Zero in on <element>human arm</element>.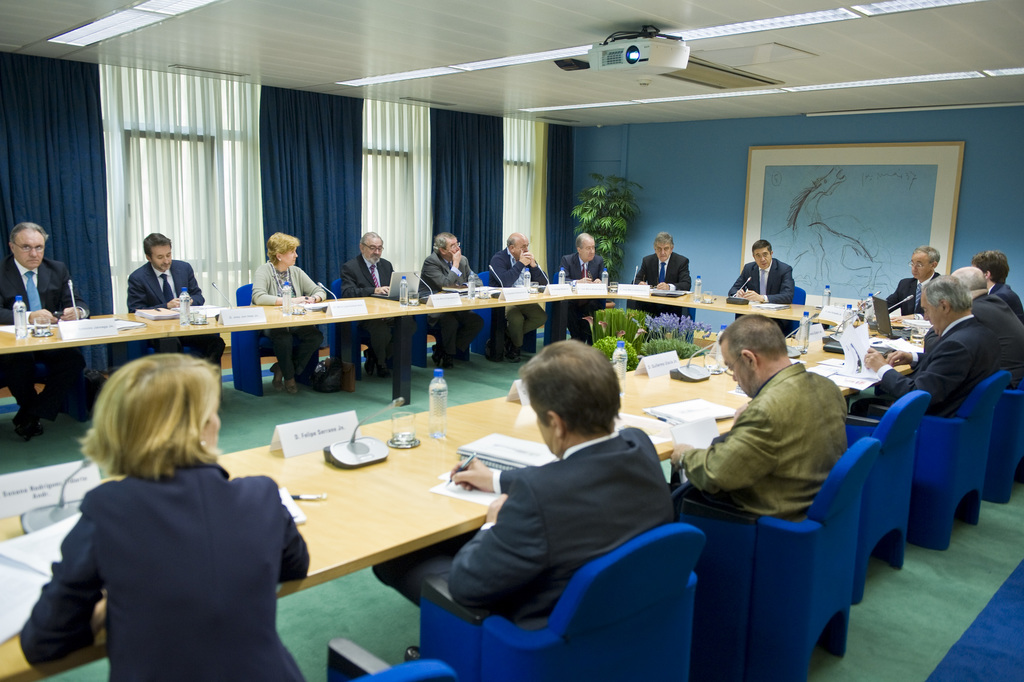
Zeroed in: (left=451, top=456, right=527, bottom=496).
